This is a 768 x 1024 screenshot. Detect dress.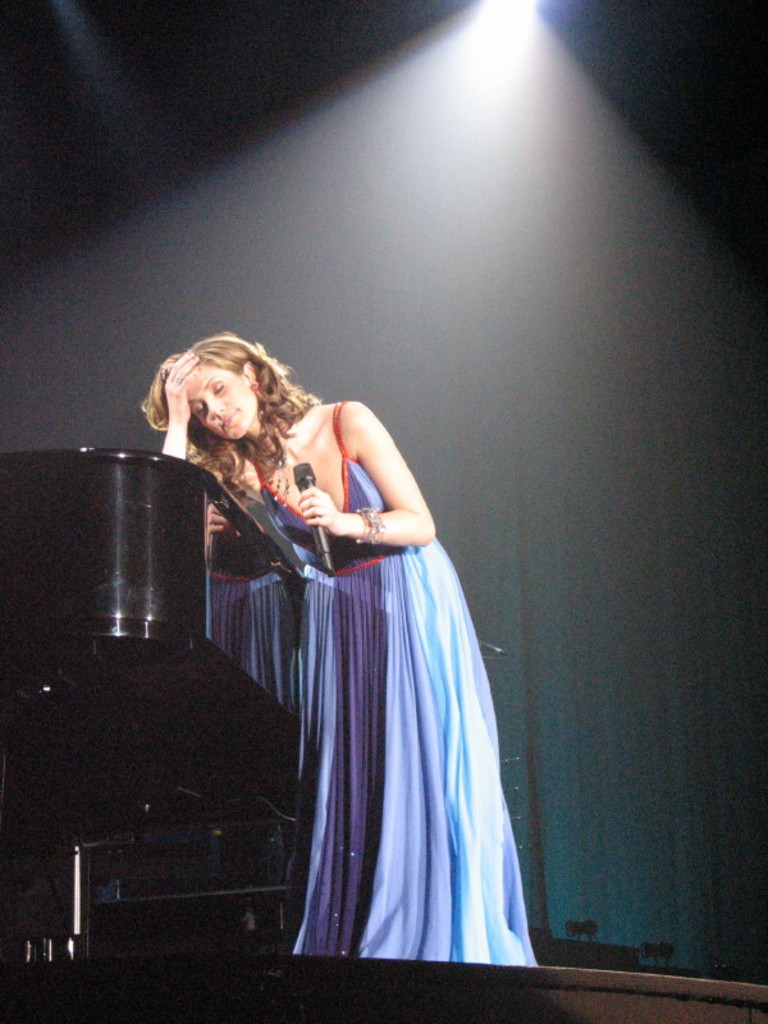
box(228, 390, 530, 984).
